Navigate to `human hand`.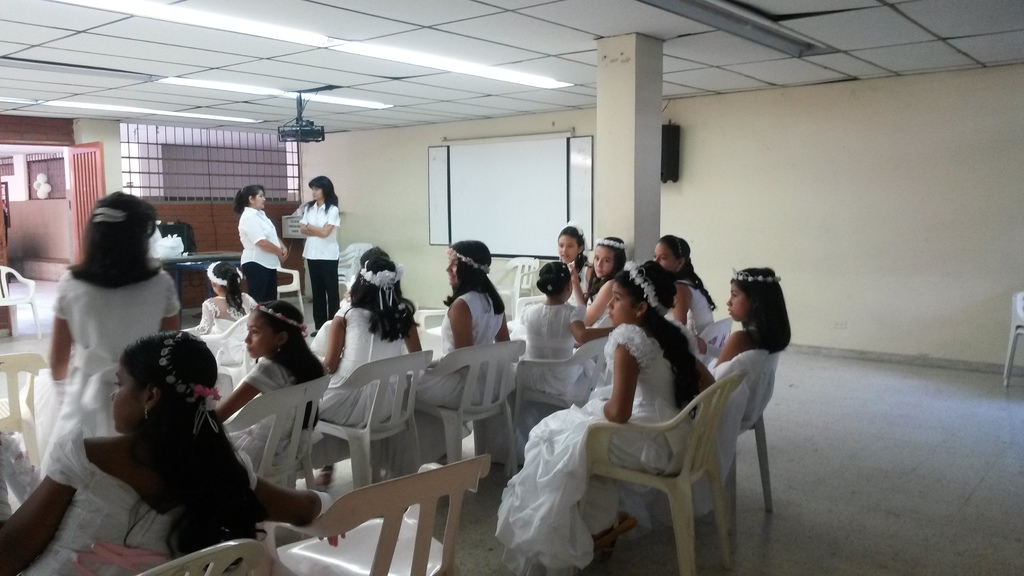
Navigation target: bbox=[569, 260, 579, 282].
